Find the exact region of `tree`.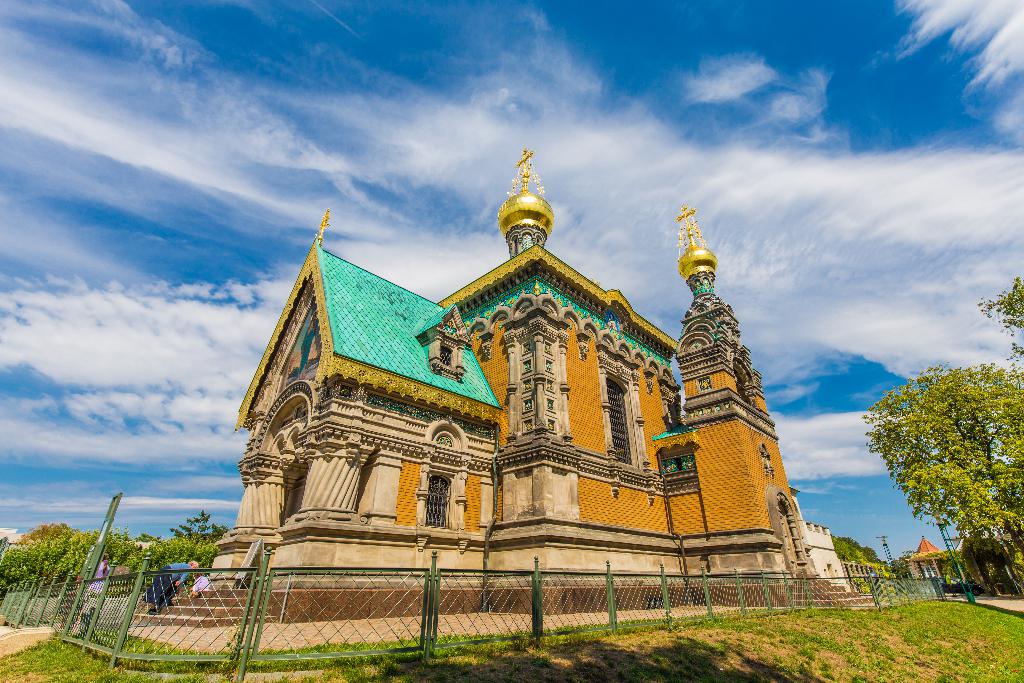
Exact region: [951, 276, 1023, 424].
